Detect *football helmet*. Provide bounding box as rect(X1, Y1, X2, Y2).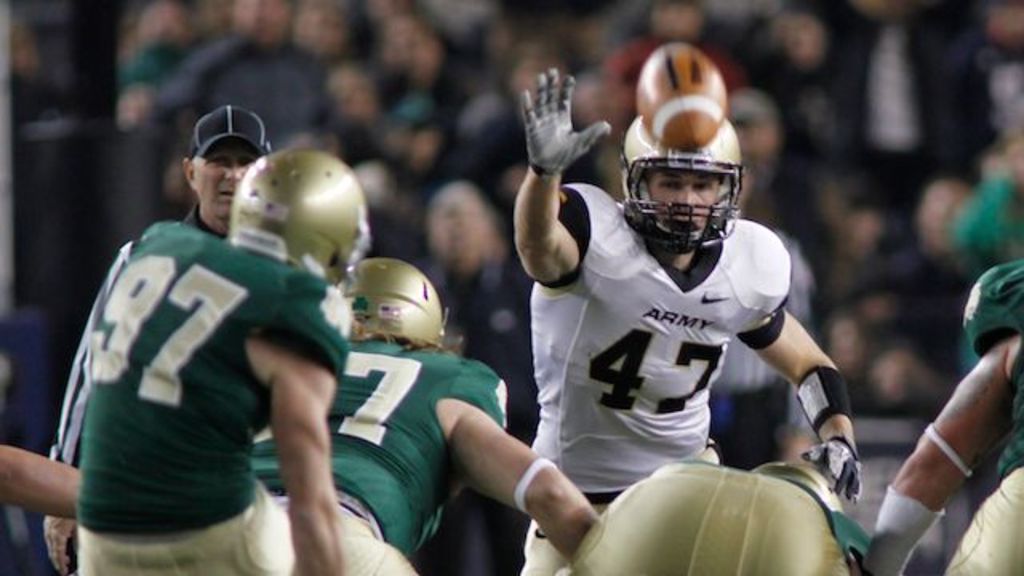
rect(336, 256, 446, 357).
